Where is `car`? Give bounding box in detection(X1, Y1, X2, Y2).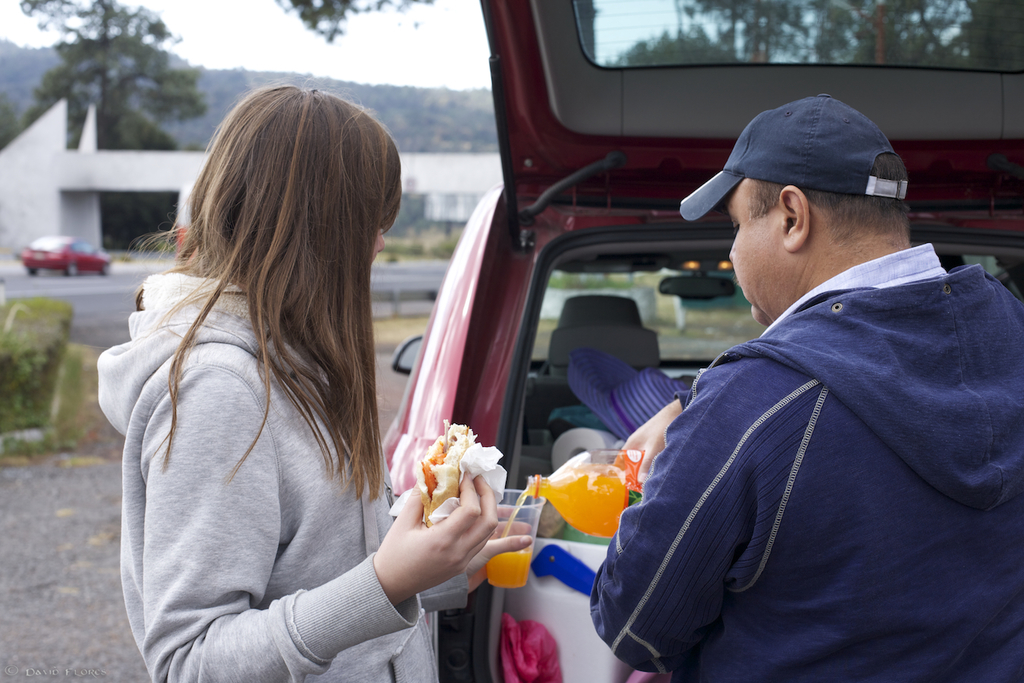
detection(20, 229, 114, 283).
